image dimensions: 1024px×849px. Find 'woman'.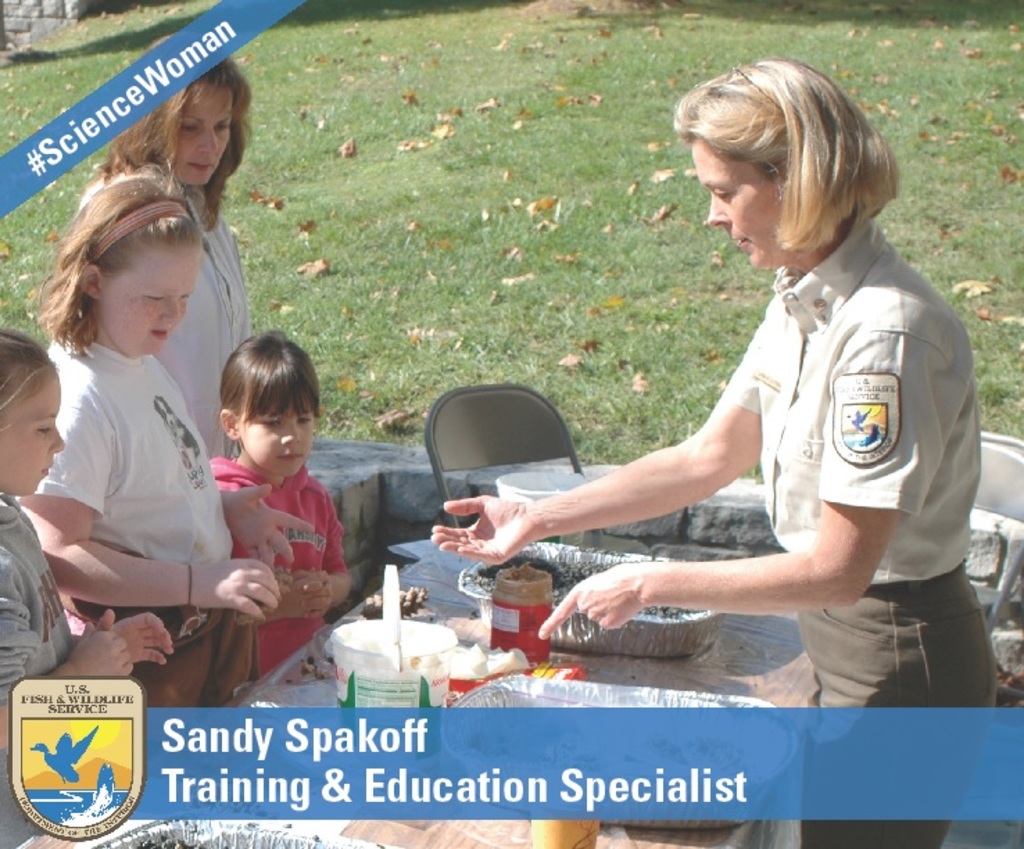
[488,46,978,728].
